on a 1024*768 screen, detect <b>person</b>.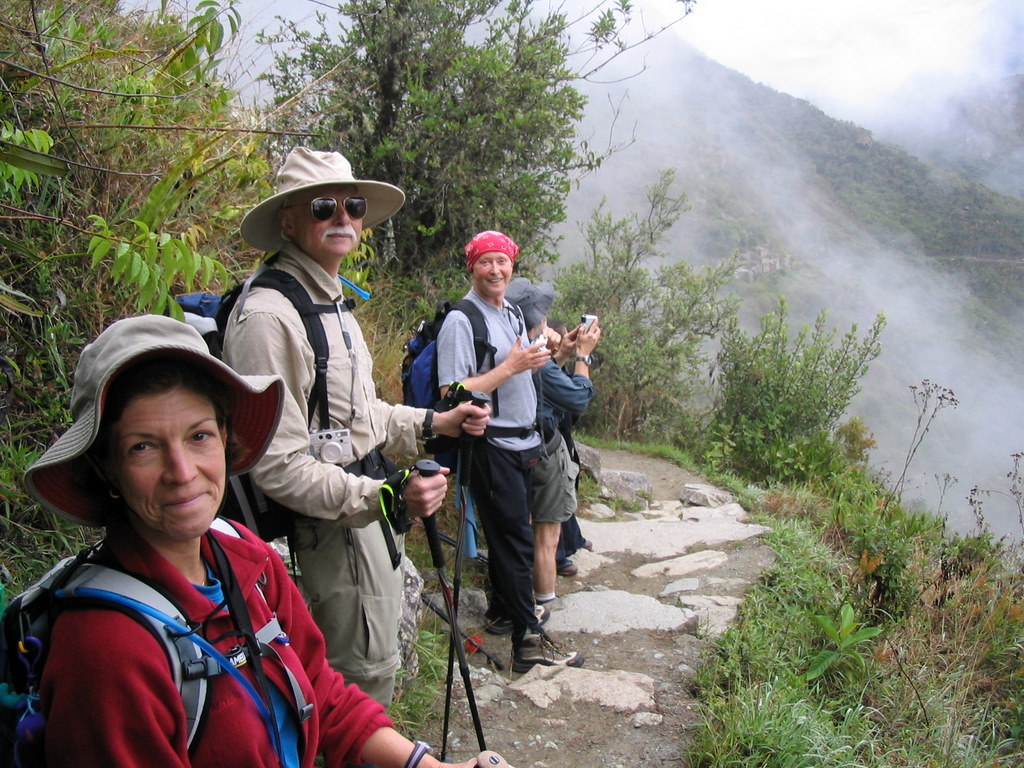
pyautogui.locateOnScreen(213, 143, 490, 702).
